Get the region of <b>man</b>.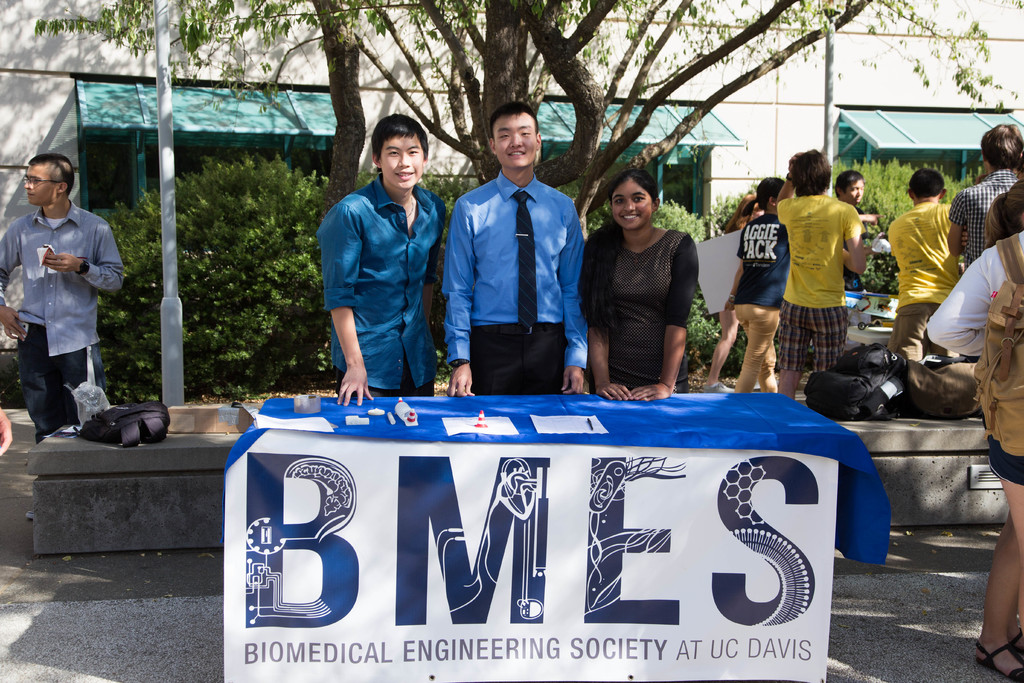
select_region(886, 165, 967, 391).
